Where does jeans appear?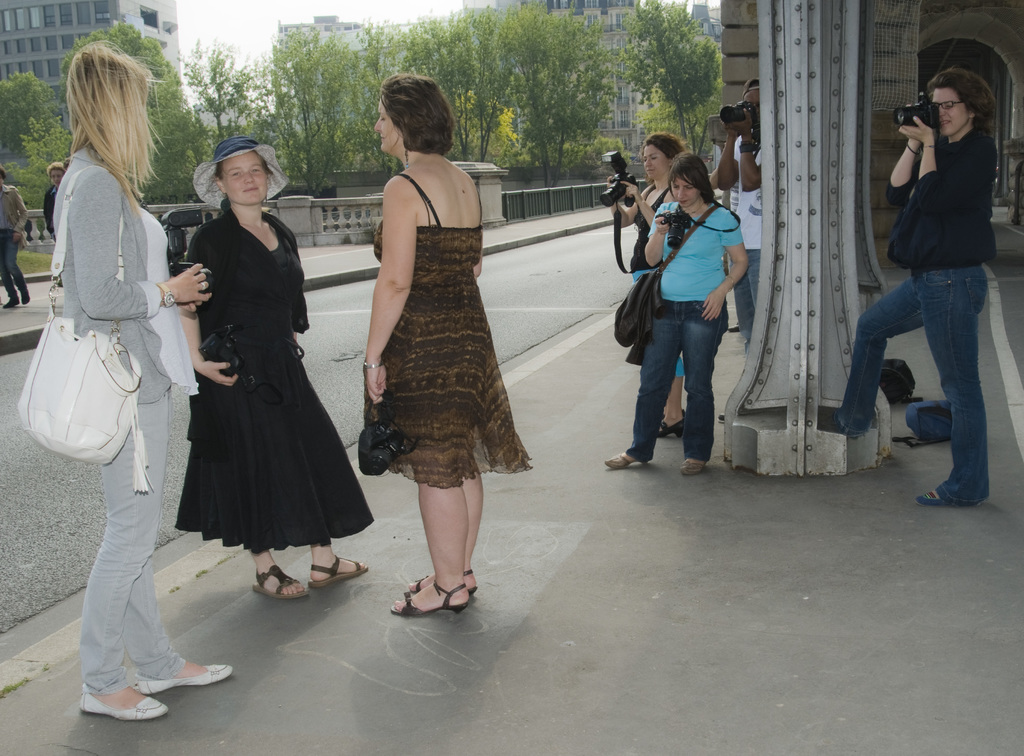
Appears at (729,251,760,355).
